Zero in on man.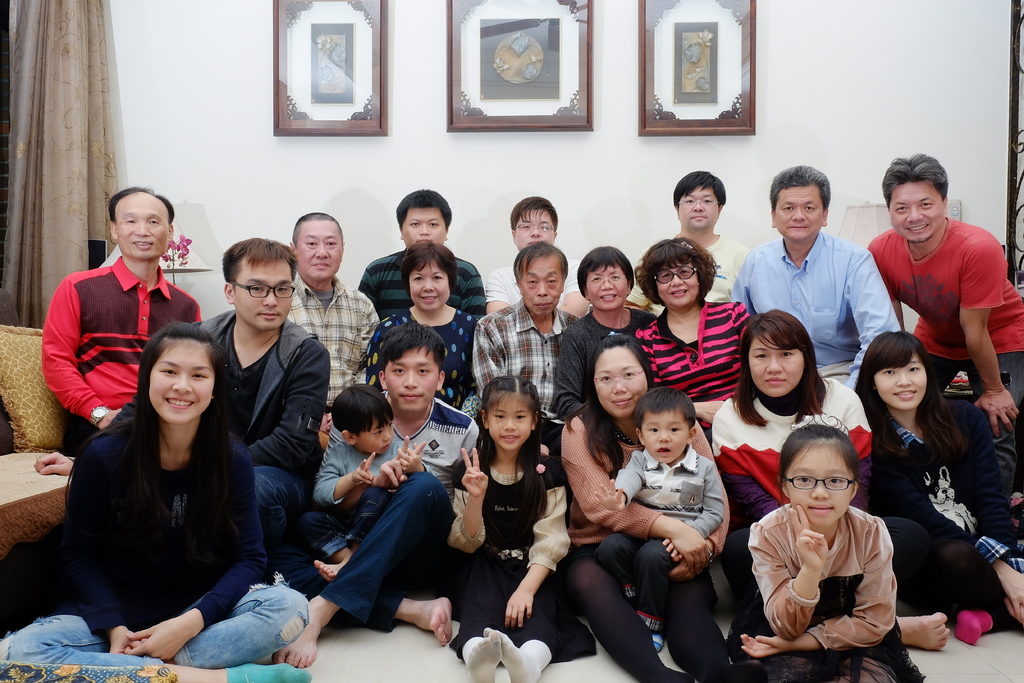
Zeroed in: (x1=284, y1=211, x2=381, y2=410).
